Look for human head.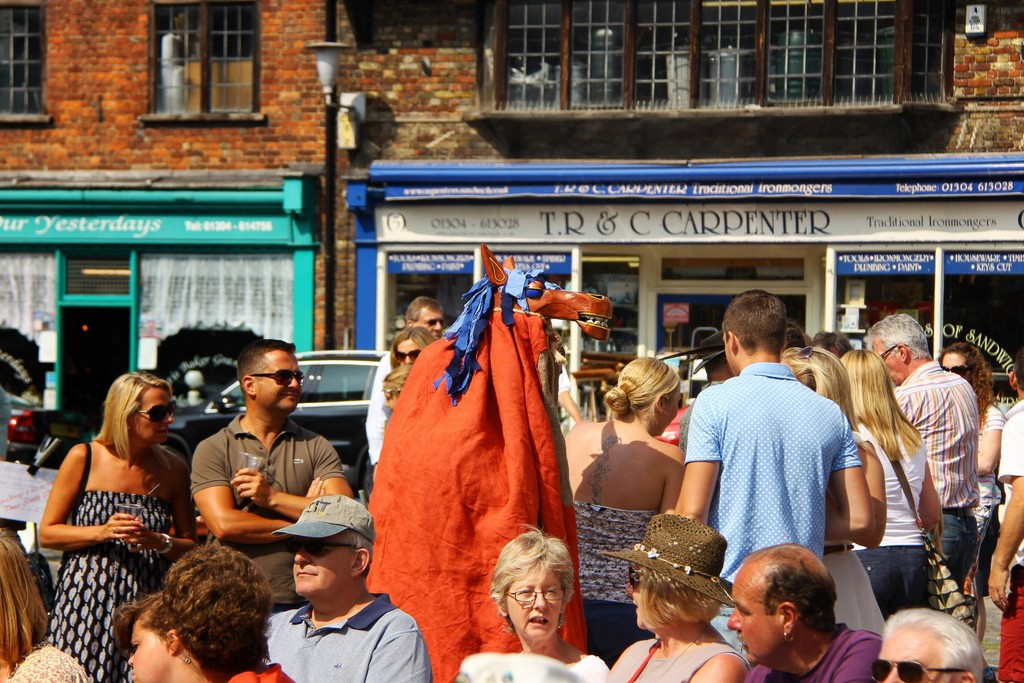
Found: [1009,355,1023,394].
